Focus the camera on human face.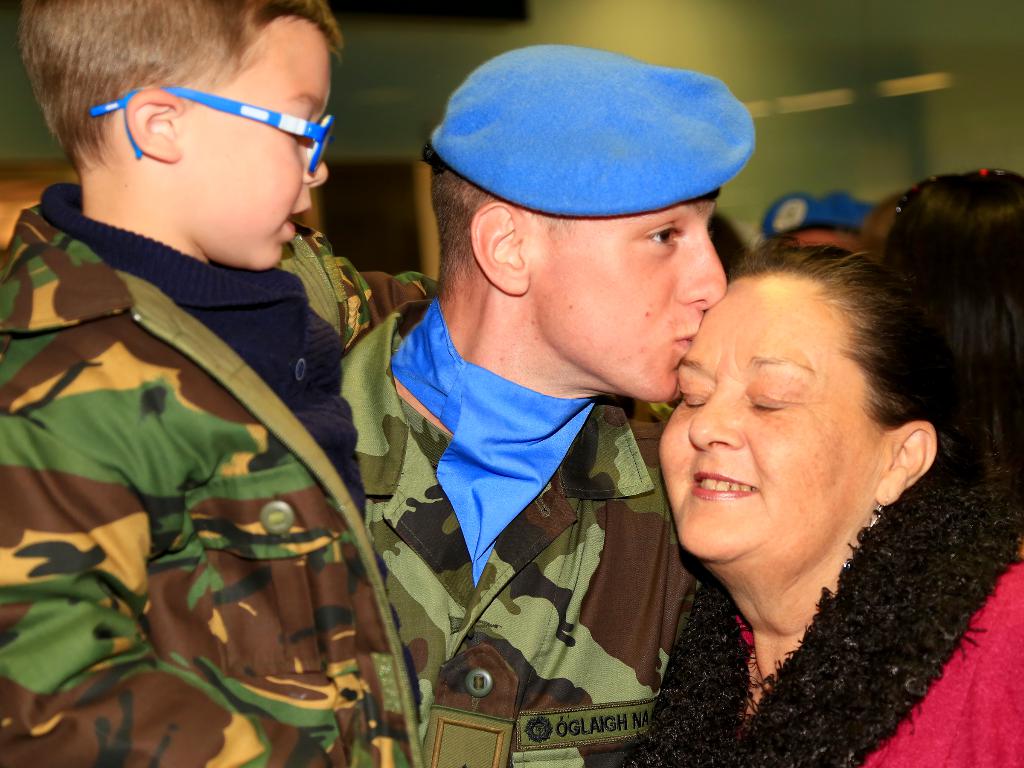
Focus region: left=143, top=6, right=330, bottom=257.
